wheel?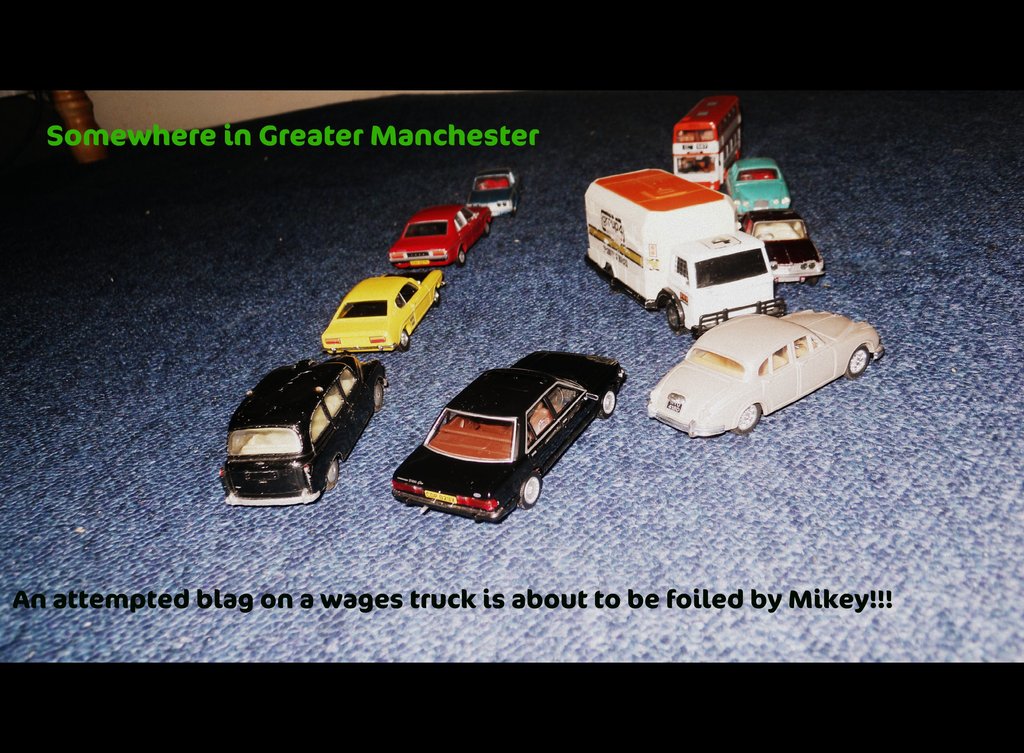
box(845, 346, 871, 382)
